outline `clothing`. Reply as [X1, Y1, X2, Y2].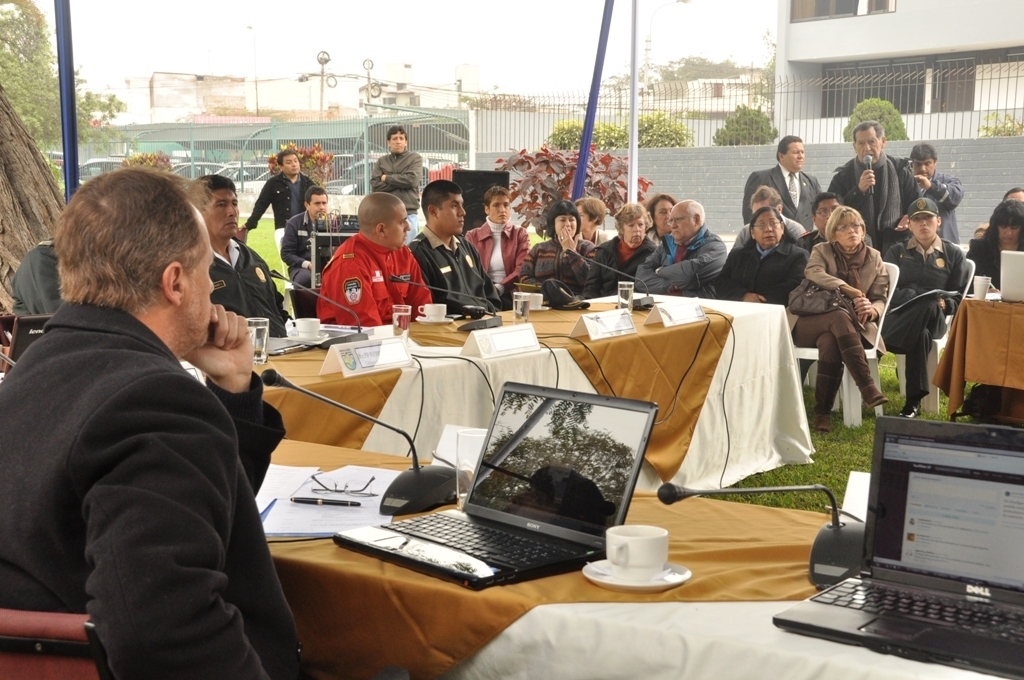
[313, 219, 416, 324].
